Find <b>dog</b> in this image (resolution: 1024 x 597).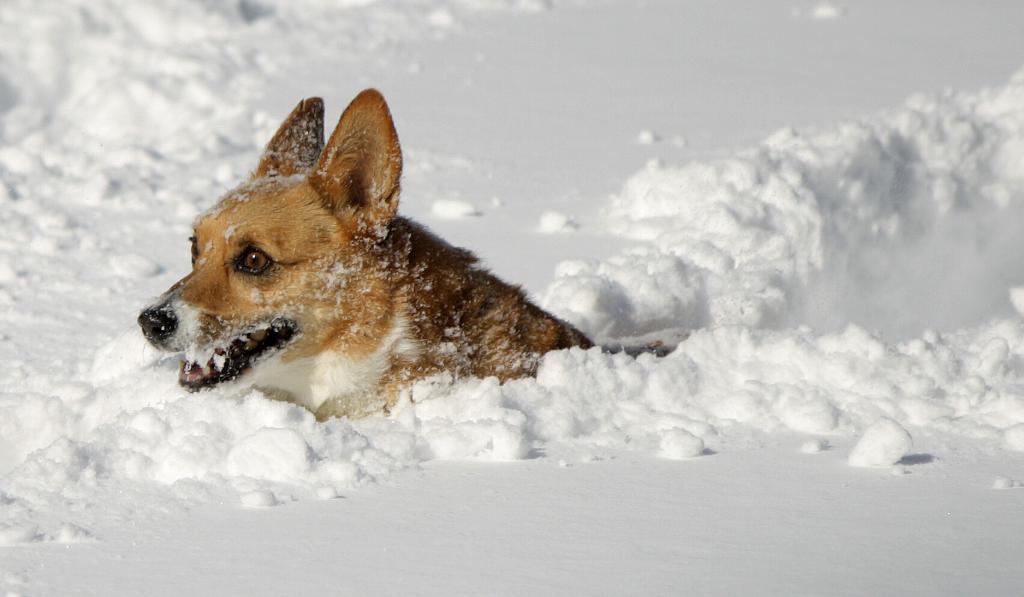
locate(129, 81, 696, 421).
